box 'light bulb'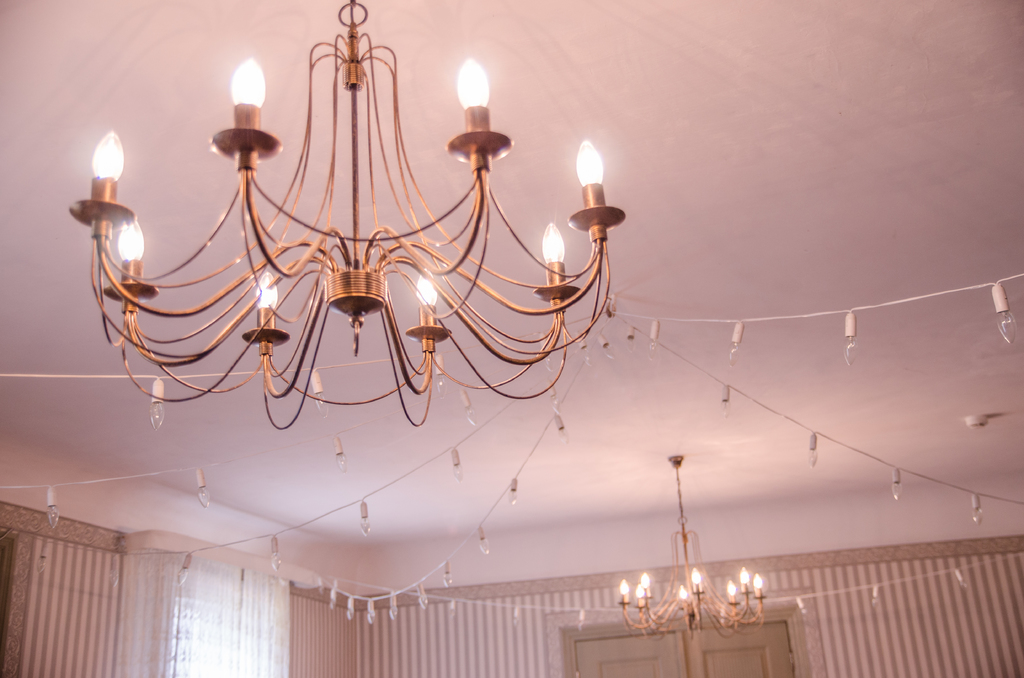
x1=509, y1=478, x2=518, y2=503
